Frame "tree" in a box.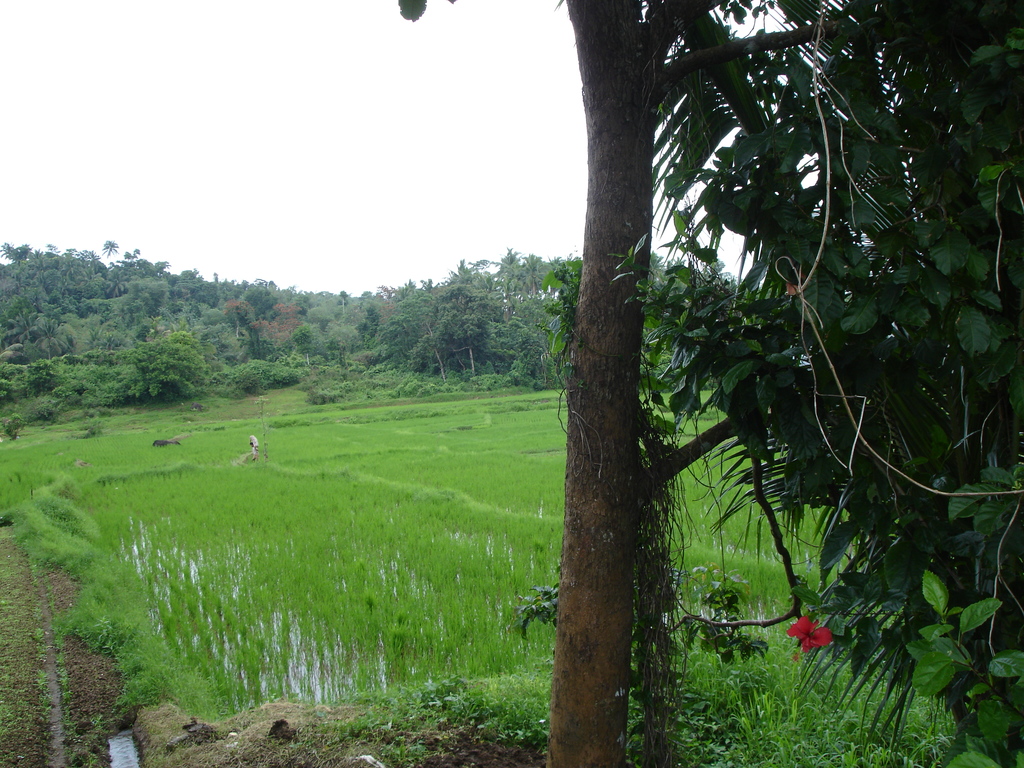
crop(433, 0, 1023, 689).
